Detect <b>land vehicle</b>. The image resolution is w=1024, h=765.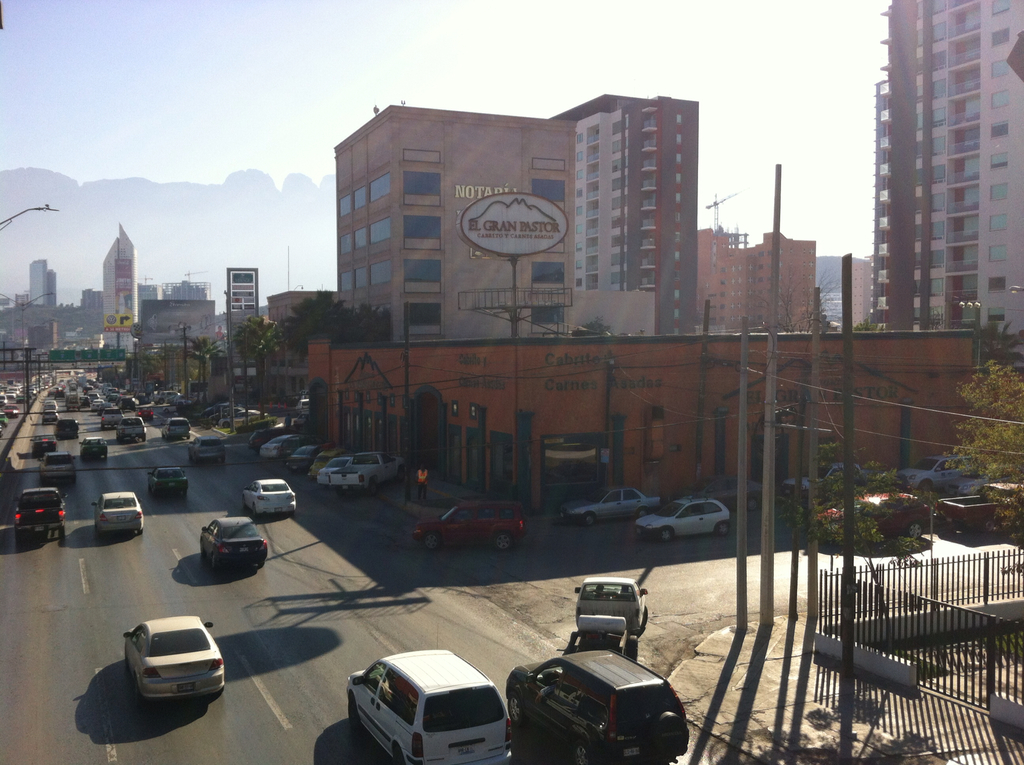
bbox(124, 616, 220, 699).
